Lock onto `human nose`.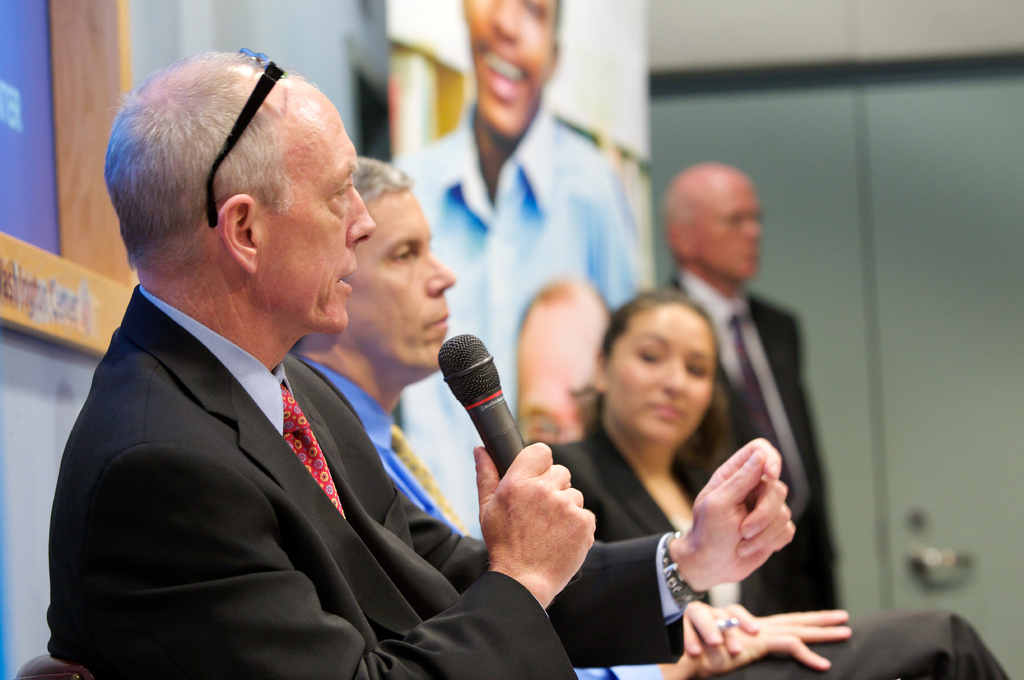
Locked: {"left": 660, "top": 356, "right": 683, "bottom": 397}.
